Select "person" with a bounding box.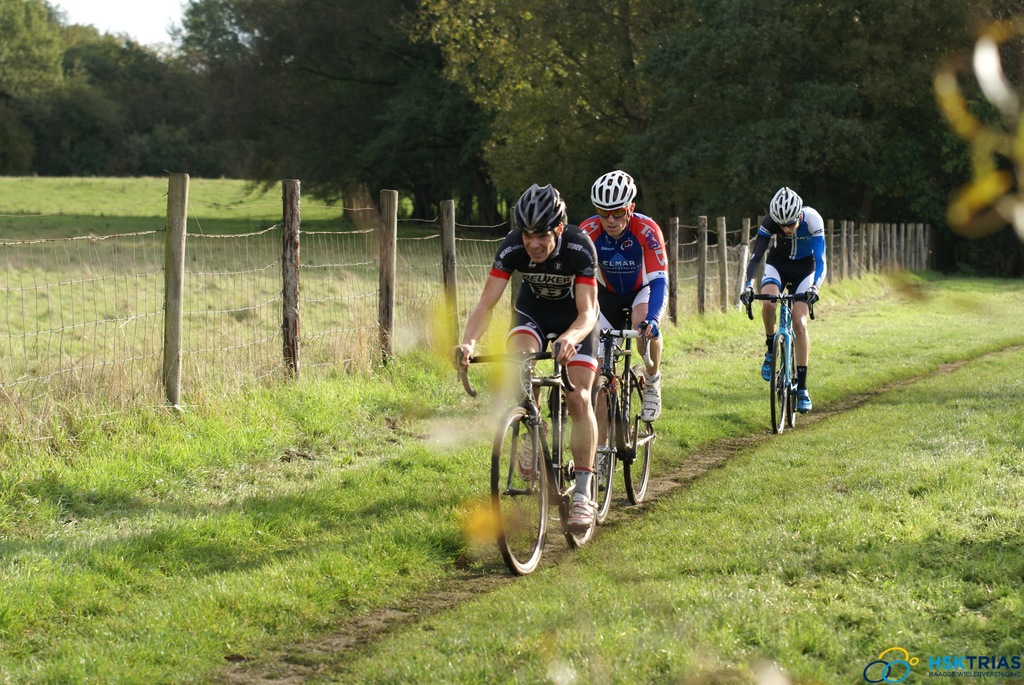
Rect(754, 185, 826, 447).
